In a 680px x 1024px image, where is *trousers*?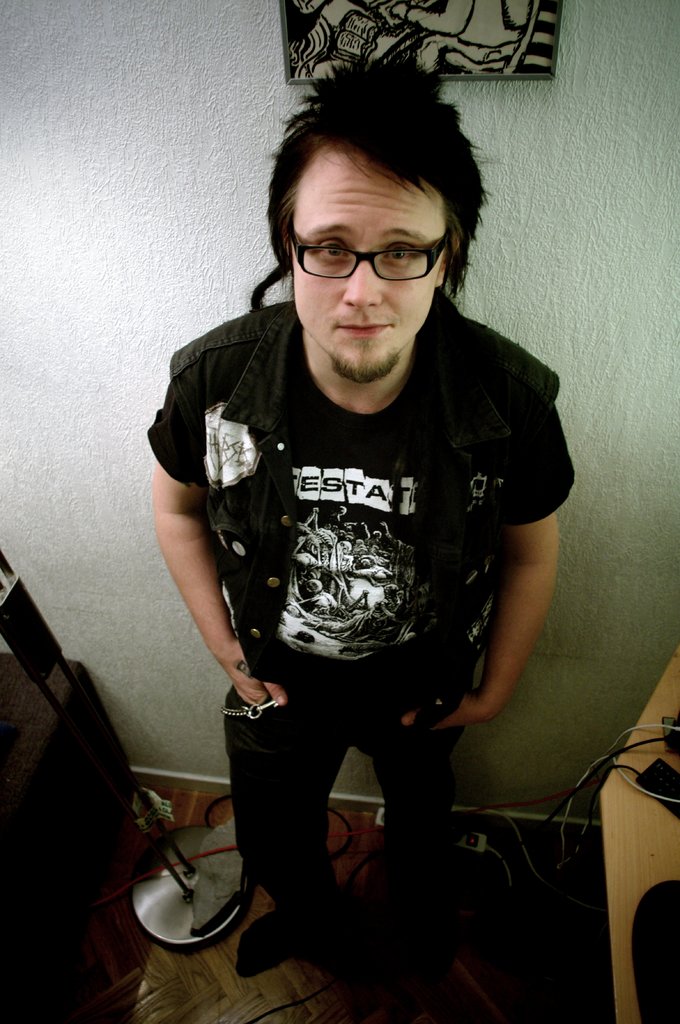
region(211, 657, 488, 927).
